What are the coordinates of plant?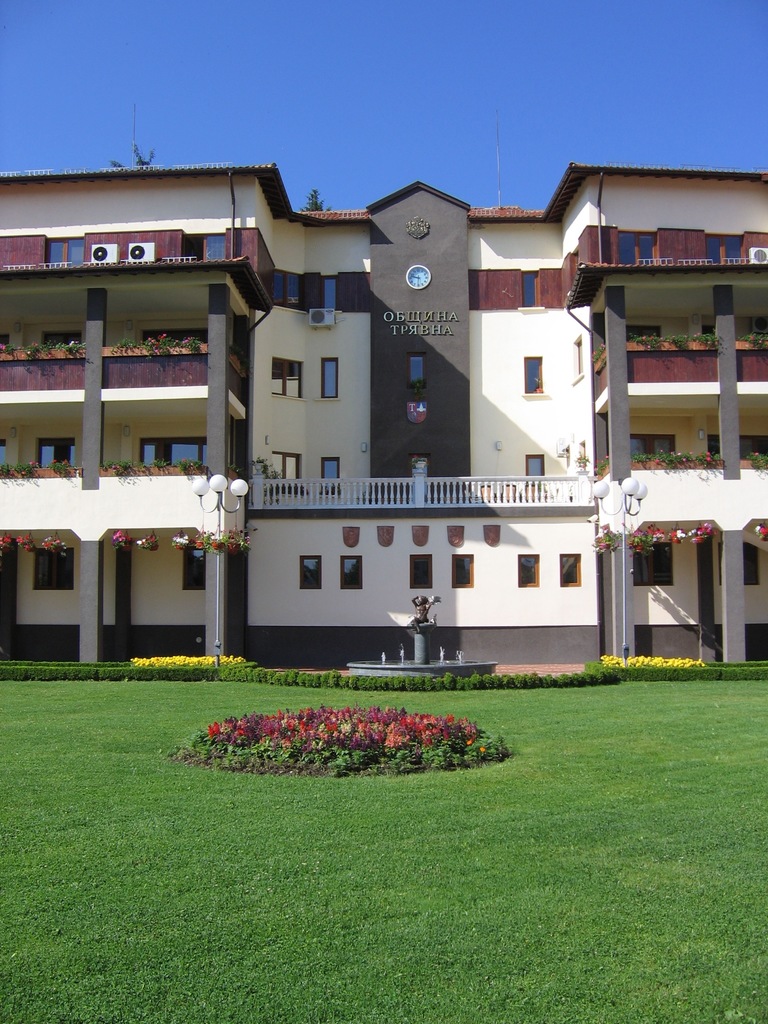
0/536/16/553.
